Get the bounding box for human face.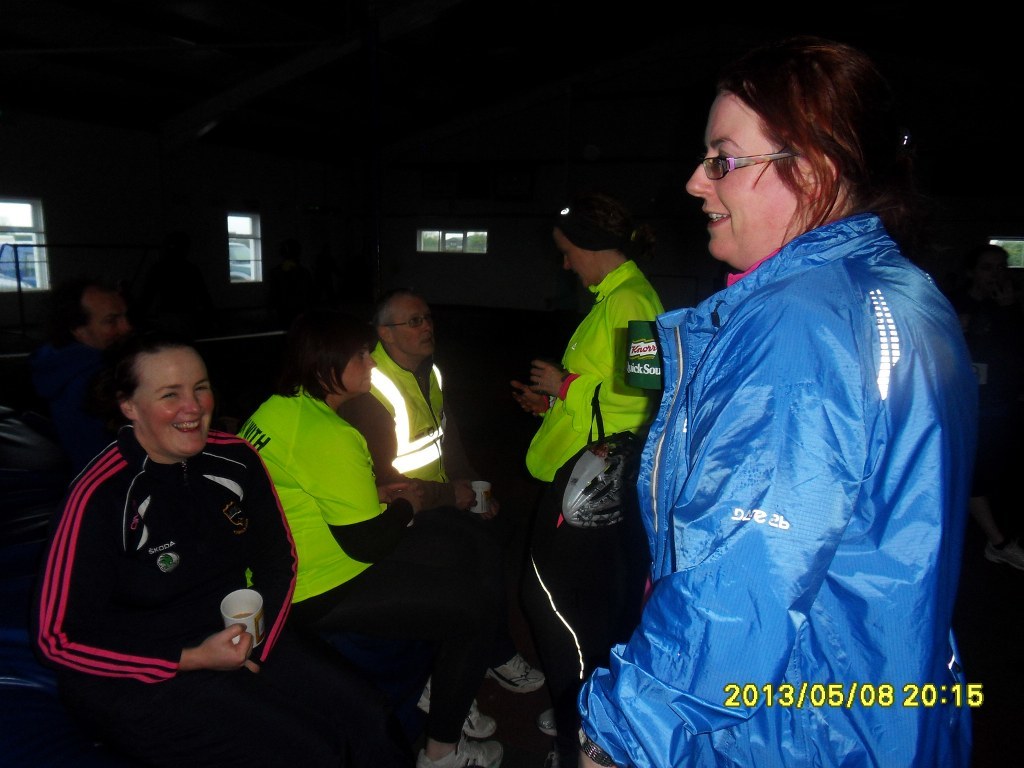
detection(335, 345, 378, 399).
